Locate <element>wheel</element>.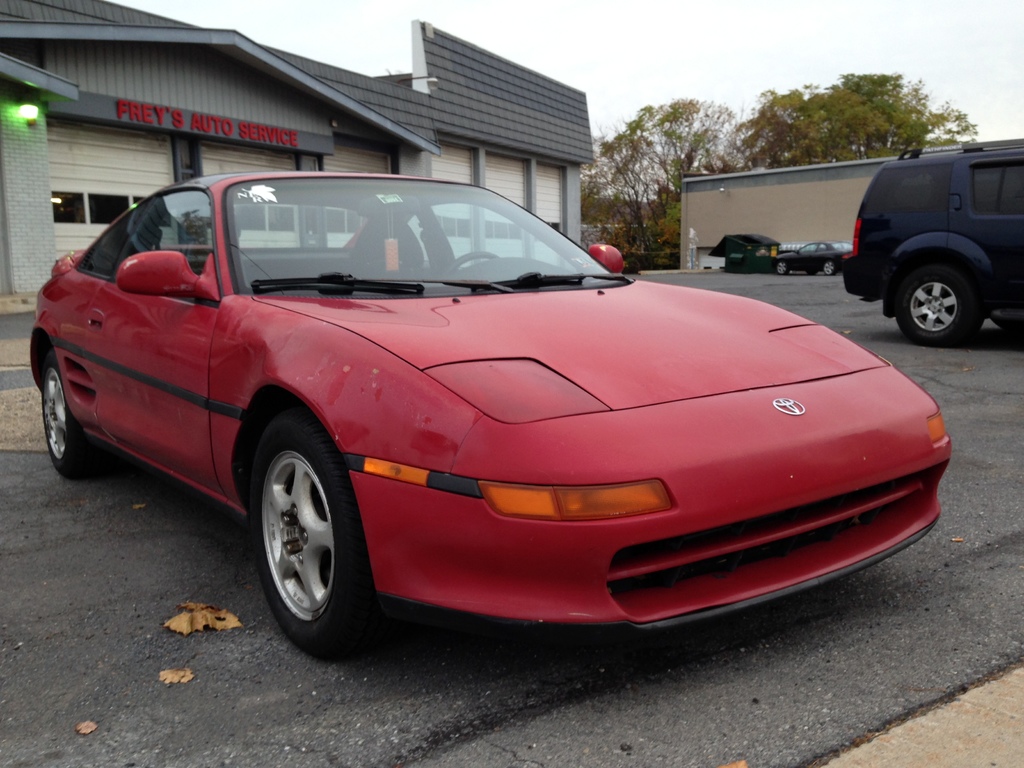
Bounding box: (897,269,986,348).
